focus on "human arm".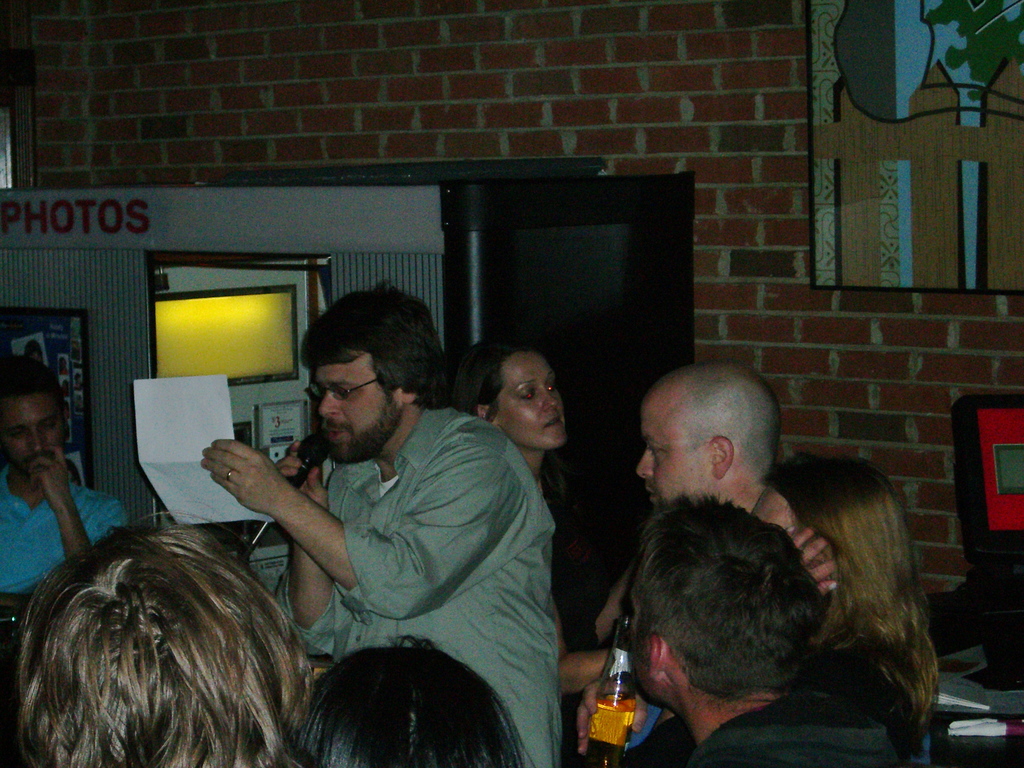
Focused at region(198, 436, 536, 619).
